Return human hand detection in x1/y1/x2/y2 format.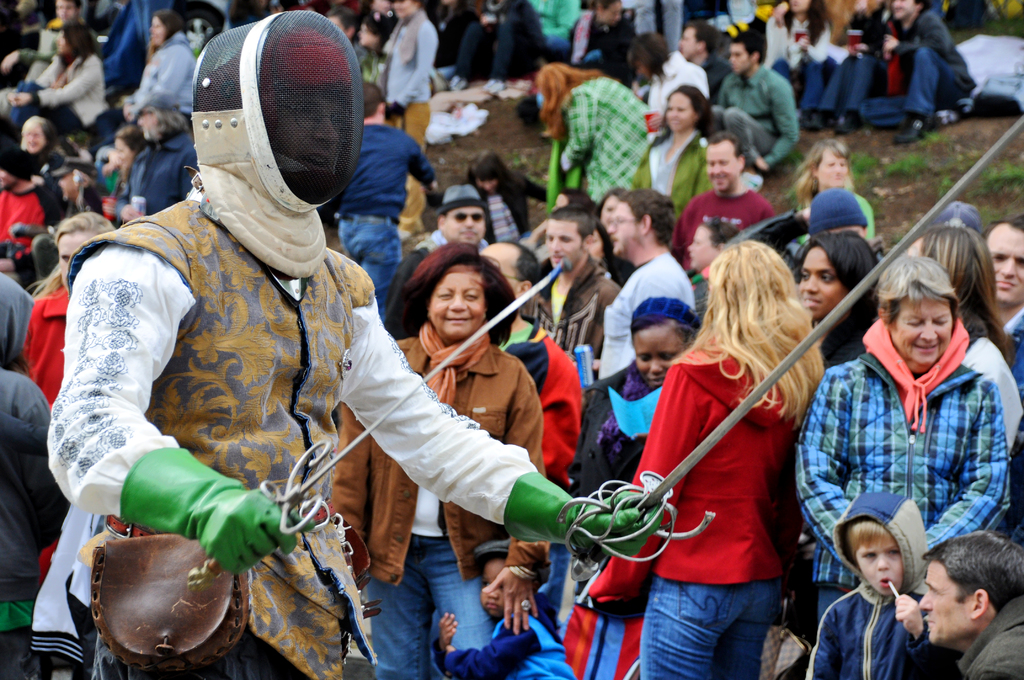
8/90/33/109.
